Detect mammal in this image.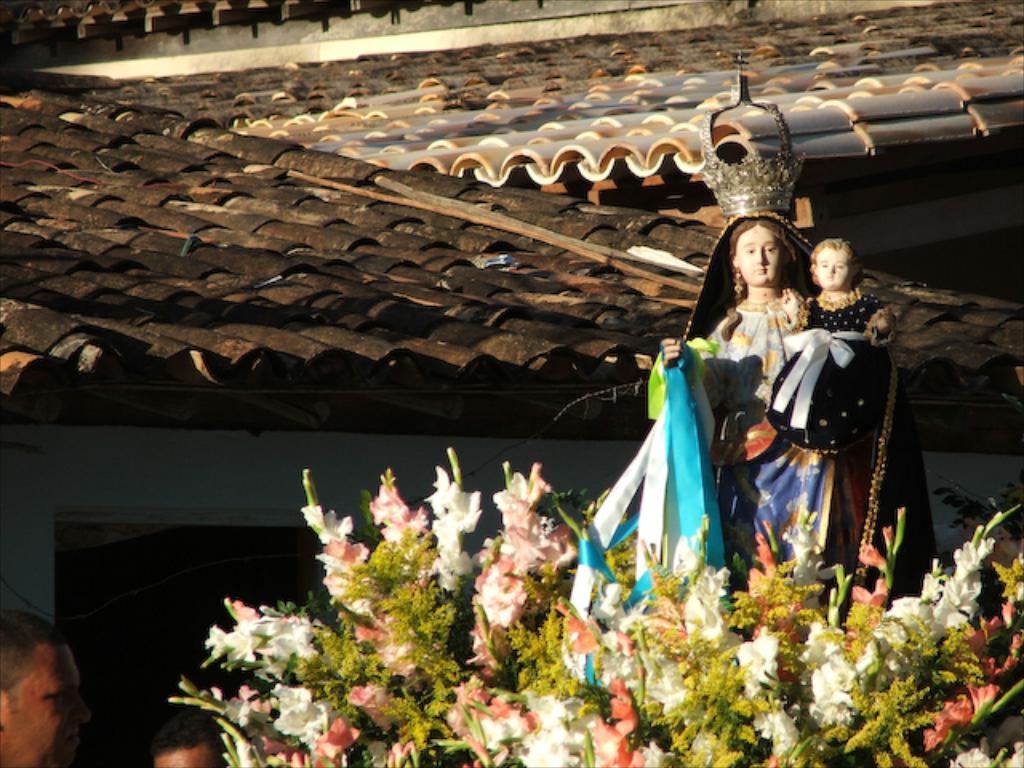
Detection: [627, 218, 867, 533].
